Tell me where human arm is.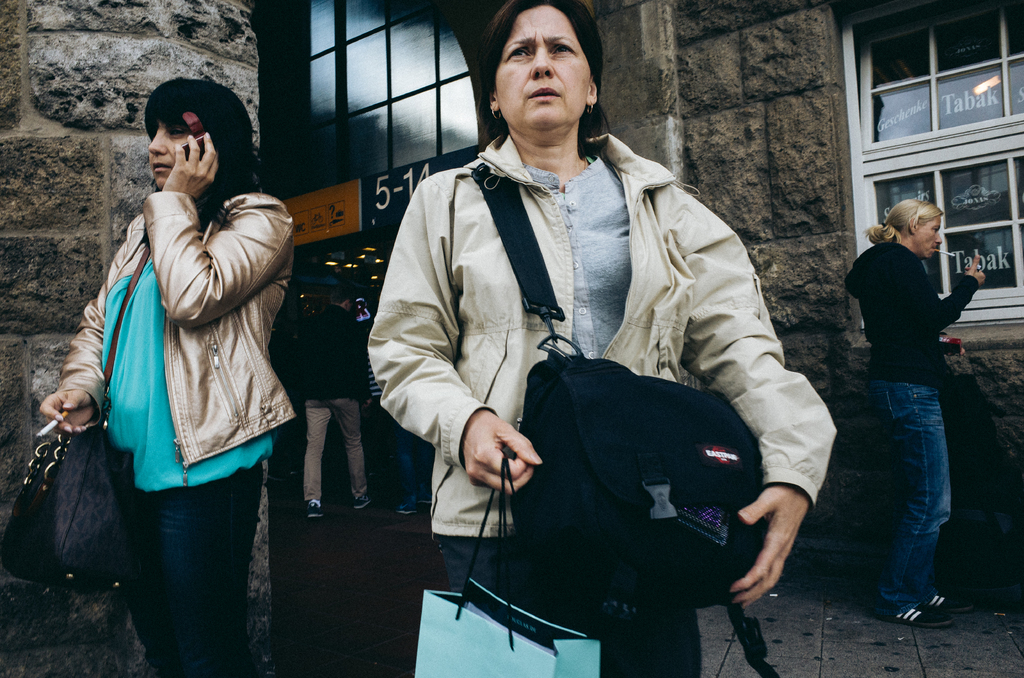
human arm is at (141,133,296,325).
